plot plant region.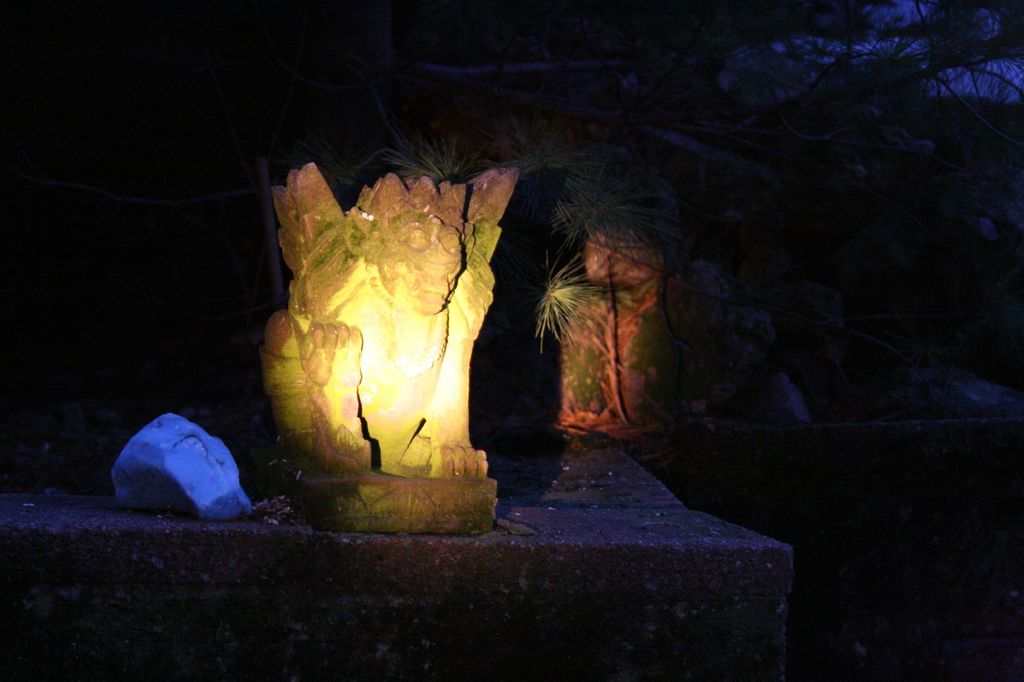
Plotted at x1=540 y1=245 x2=634 y2=345.
